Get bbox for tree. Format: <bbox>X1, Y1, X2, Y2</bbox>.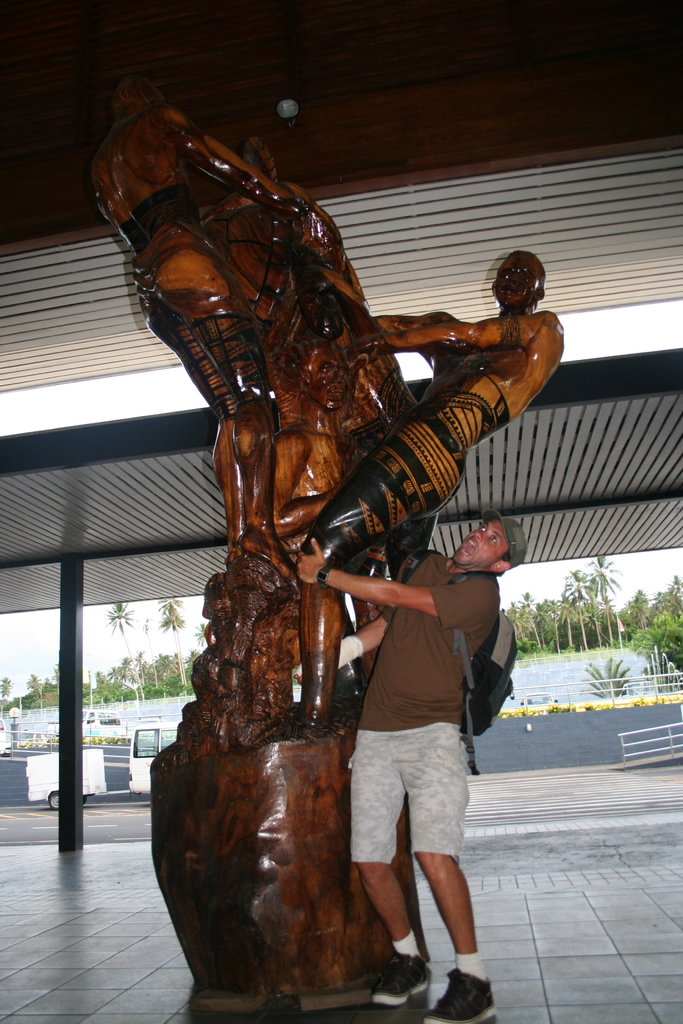
<bbox>506, 601, 527, 643</bbox>.
